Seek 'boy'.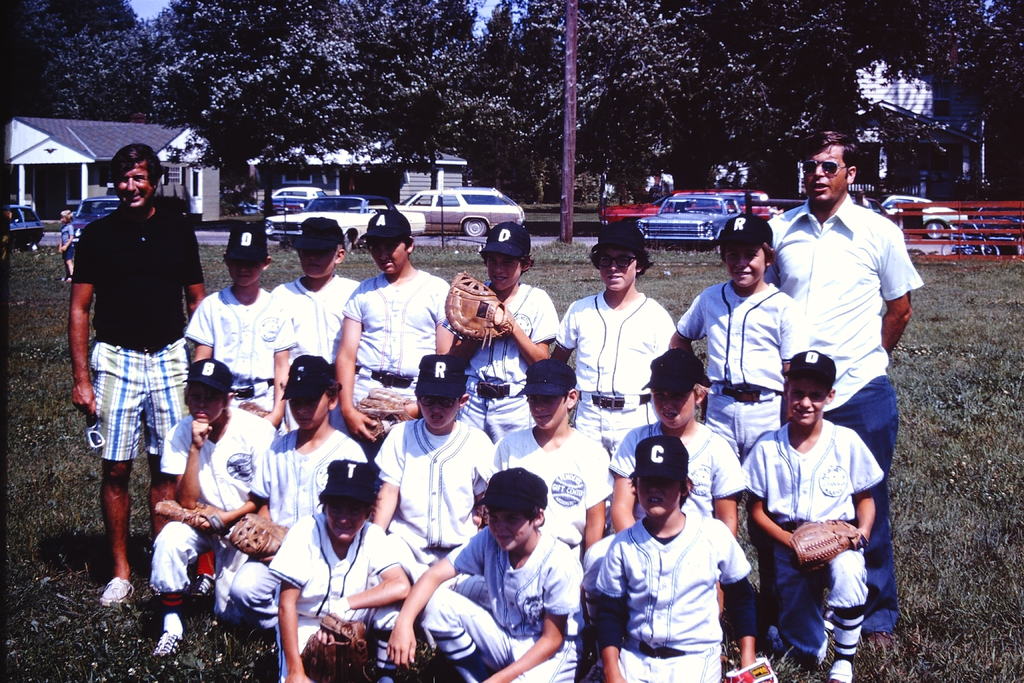
bbox=[388, 466, 583, 682].
